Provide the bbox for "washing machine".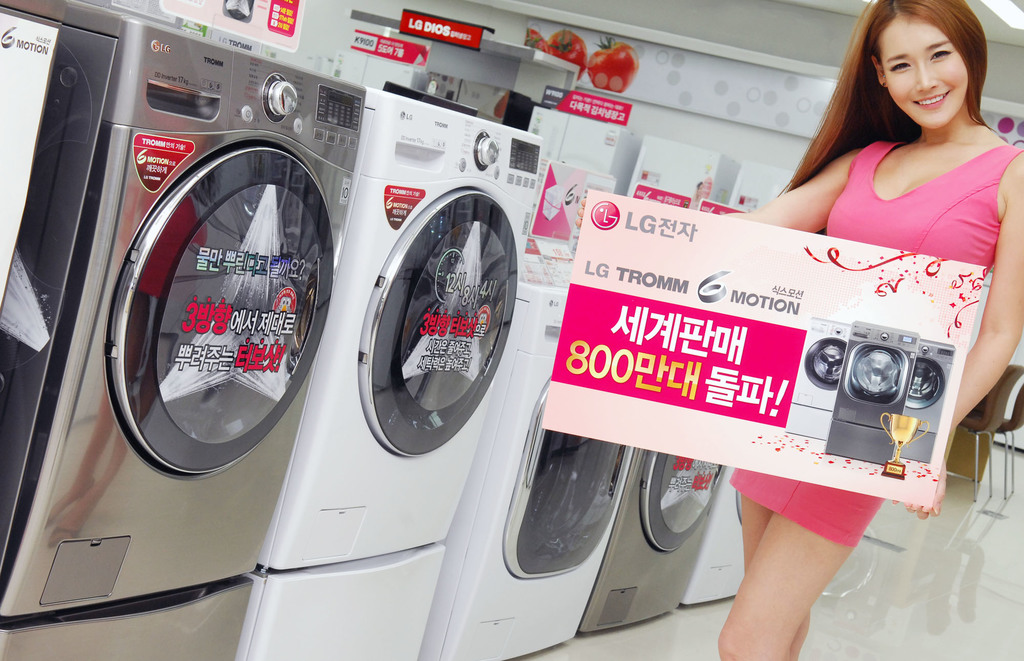
0 0 365 660.
